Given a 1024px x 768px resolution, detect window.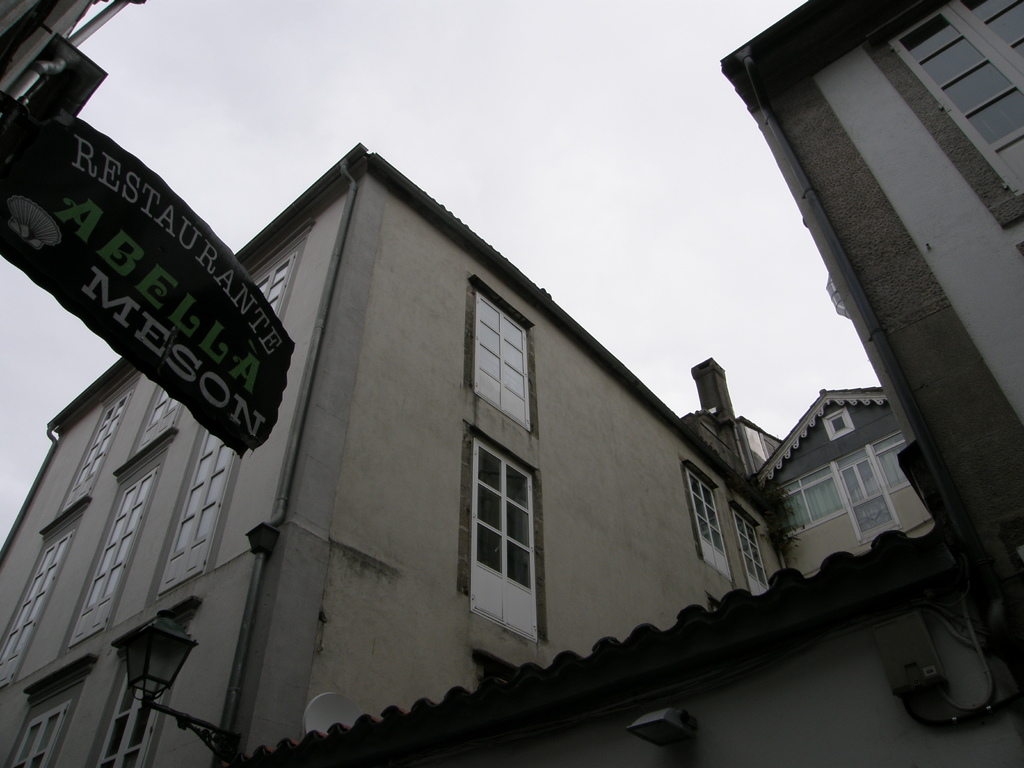
[x1=474, y1=435, x2=538, y2=642].
